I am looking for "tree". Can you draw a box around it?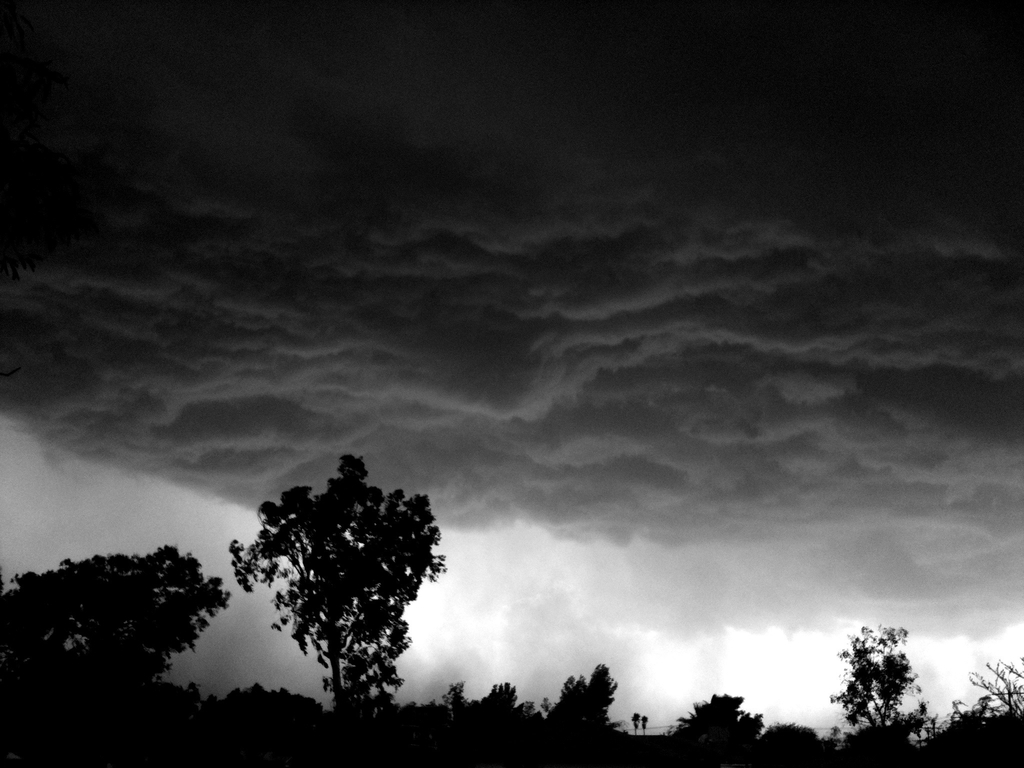
Sure, the bounding box is left=0, top=545, right=237, bottom=685.
